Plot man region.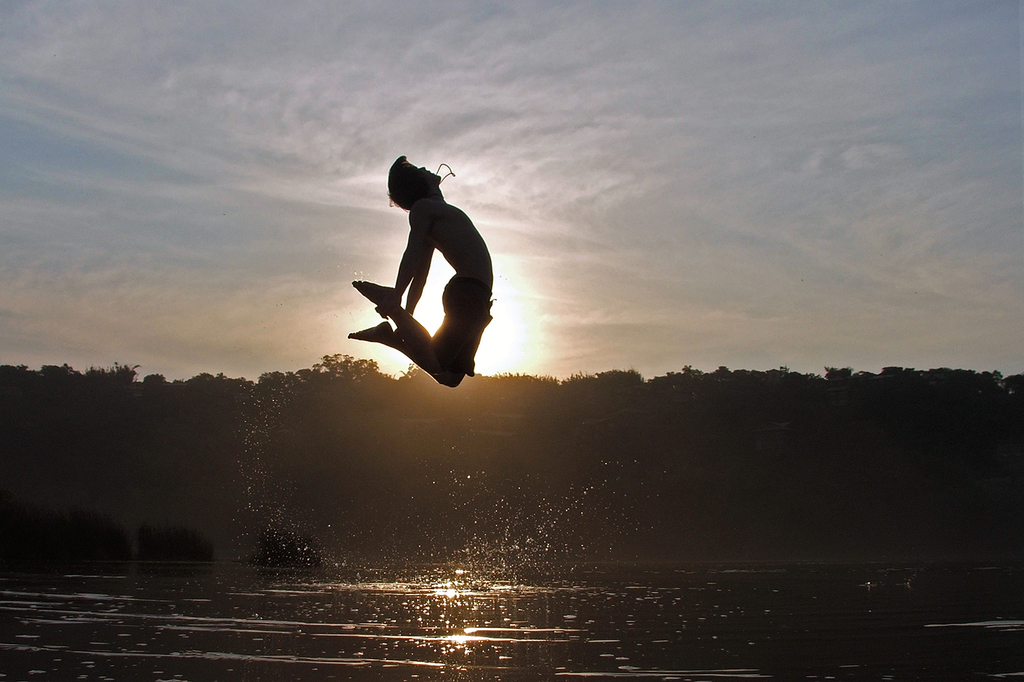
Plotted at locate(342, 151, 497, 391).
